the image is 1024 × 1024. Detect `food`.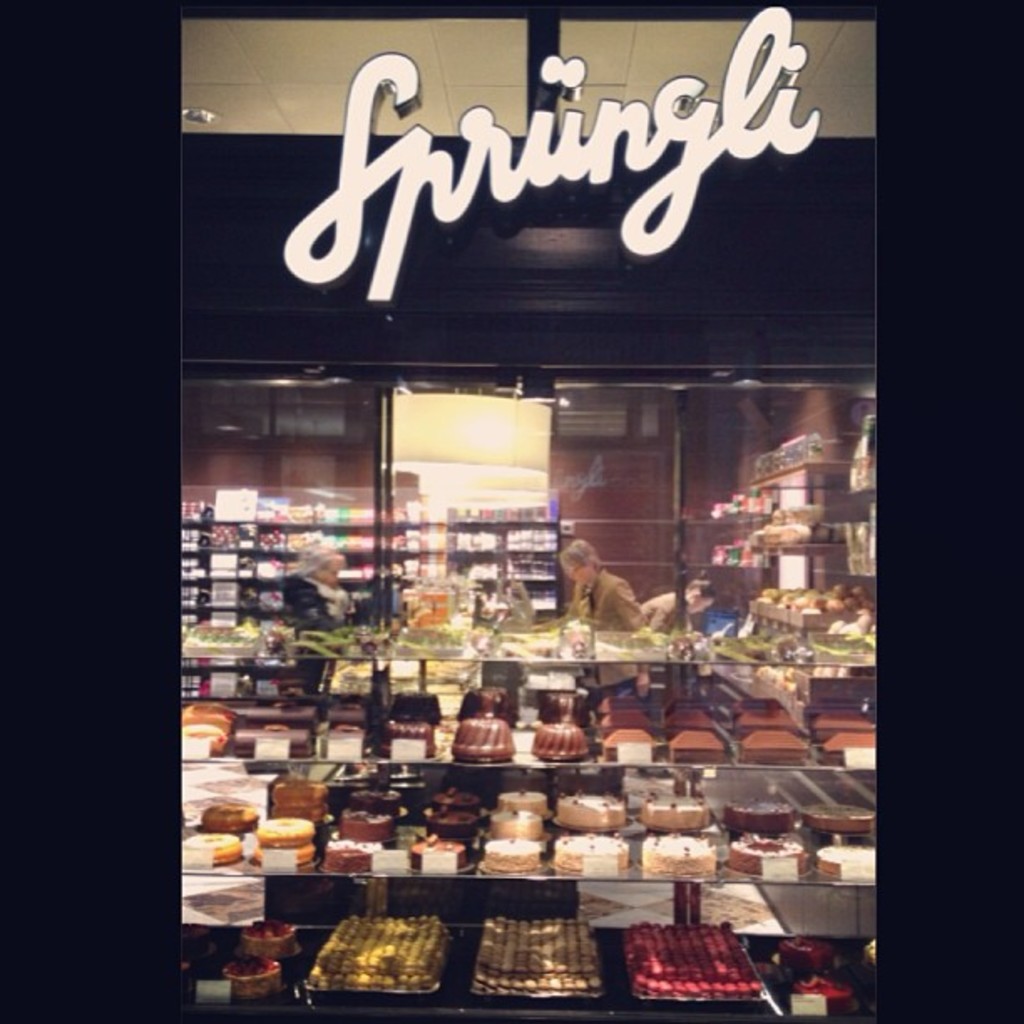
Detection: region(432, 786, 480, 817).
